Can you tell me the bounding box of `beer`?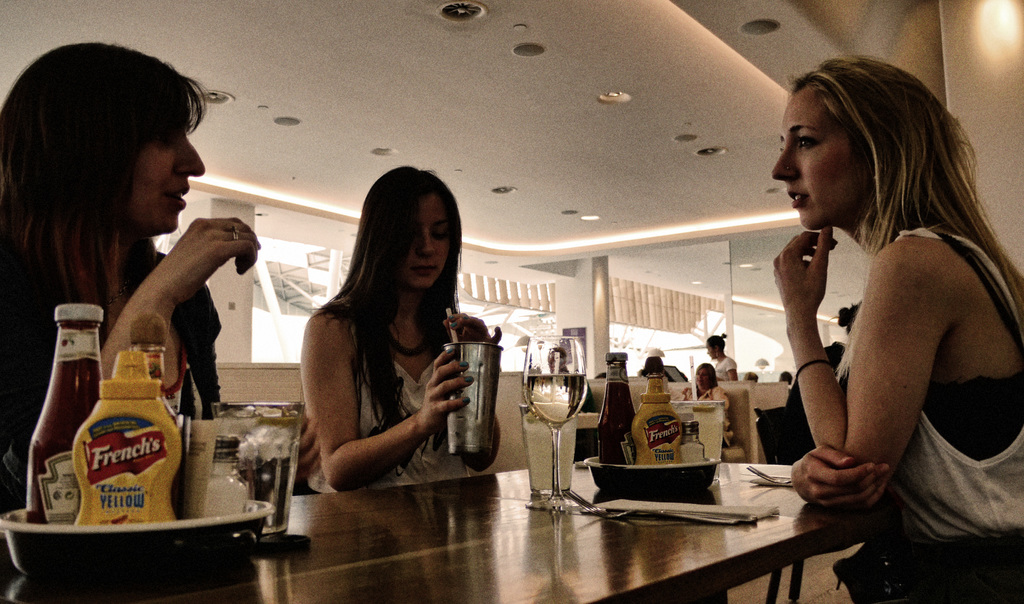
(602,351,640,470).
